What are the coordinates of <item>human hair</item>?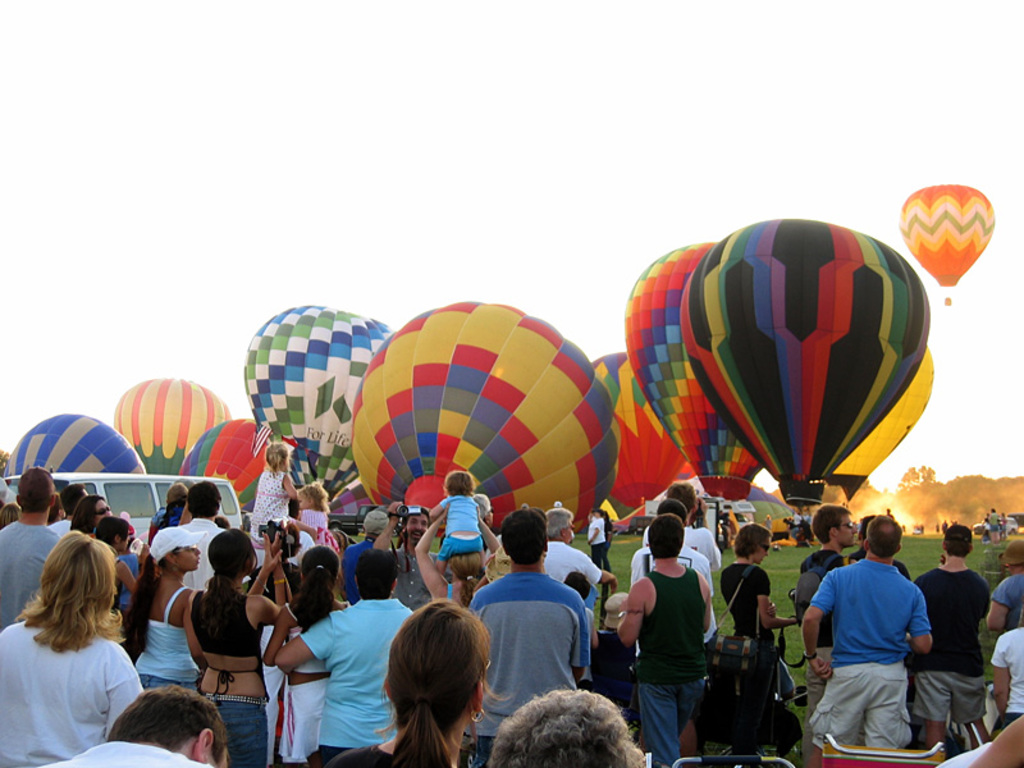
[547, 508, 570, 538].
